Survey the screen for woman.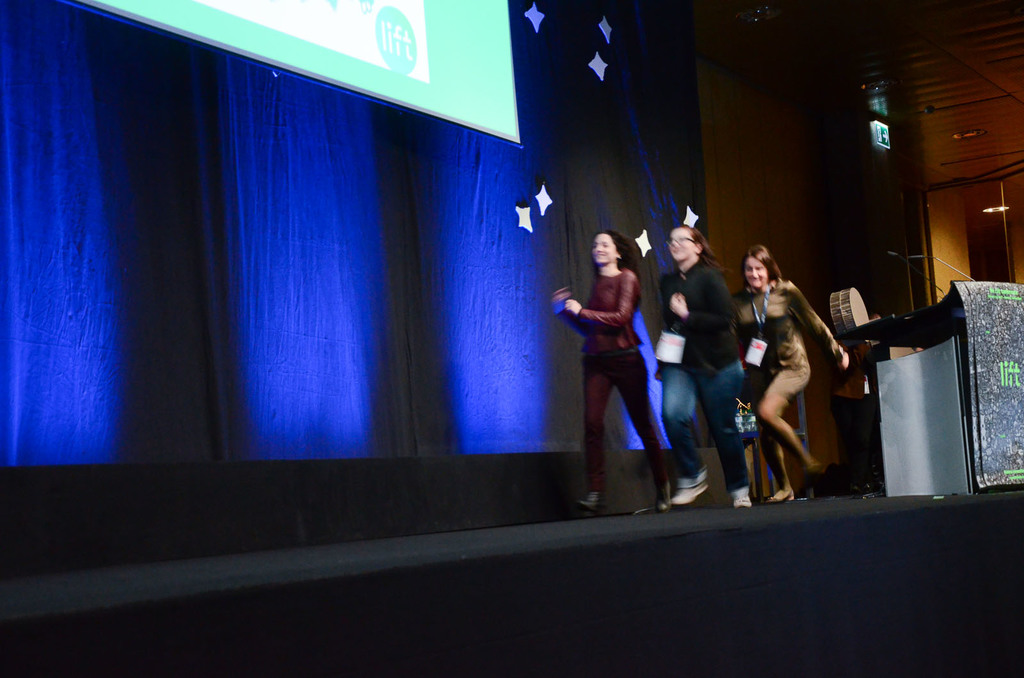
Survey found: <box>568,221,679,509</box>.
